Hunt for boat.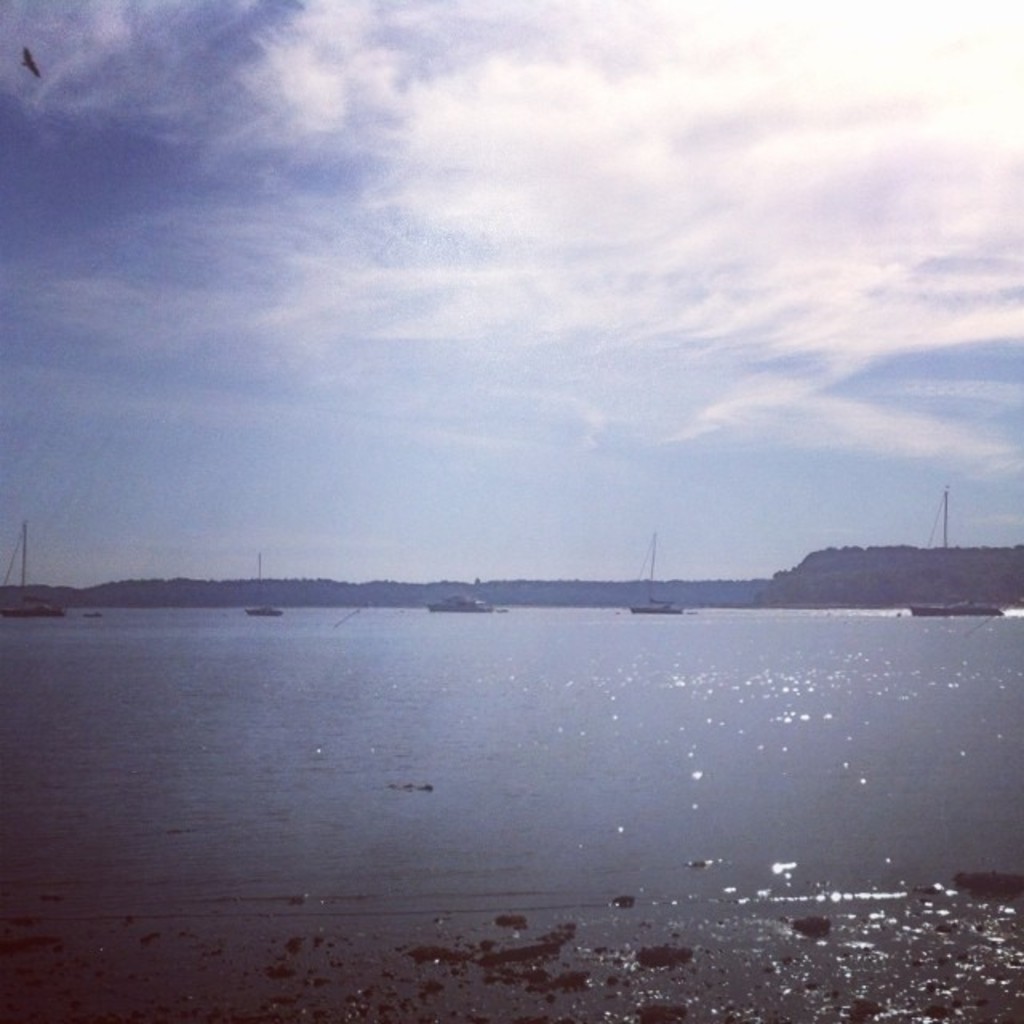
Hunted down at {"left": 434, "top": 595, "right": 496, "bottom": 613}.
